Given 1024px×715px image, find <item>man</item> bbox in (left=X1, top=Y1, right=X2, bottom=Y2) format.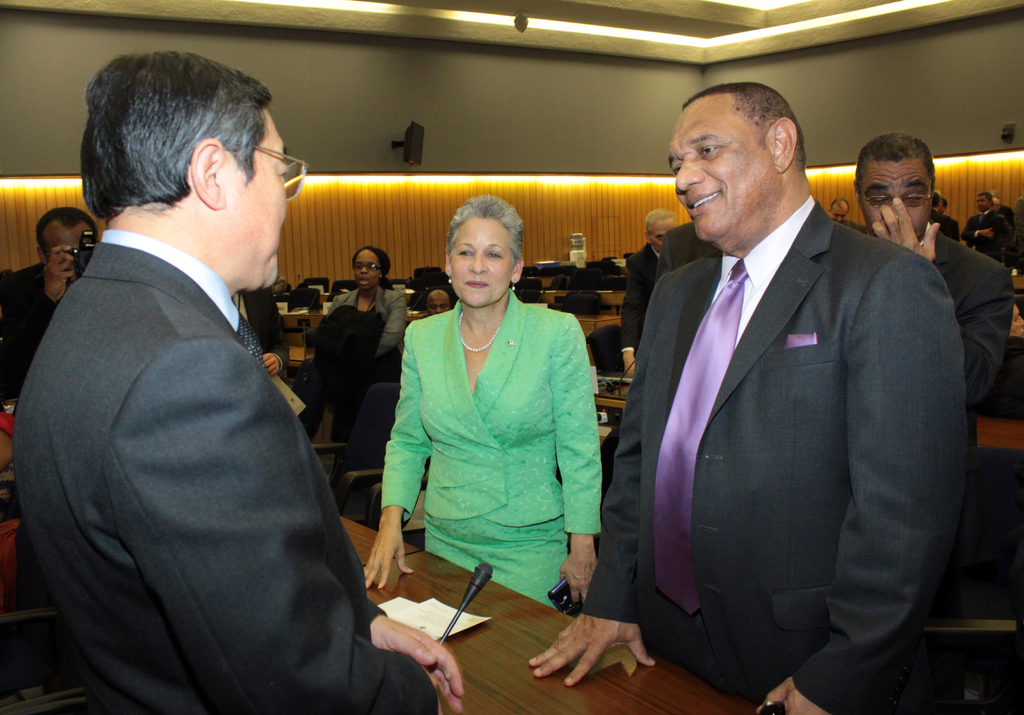
(left=1, top=205, right=99, bottom=405).
